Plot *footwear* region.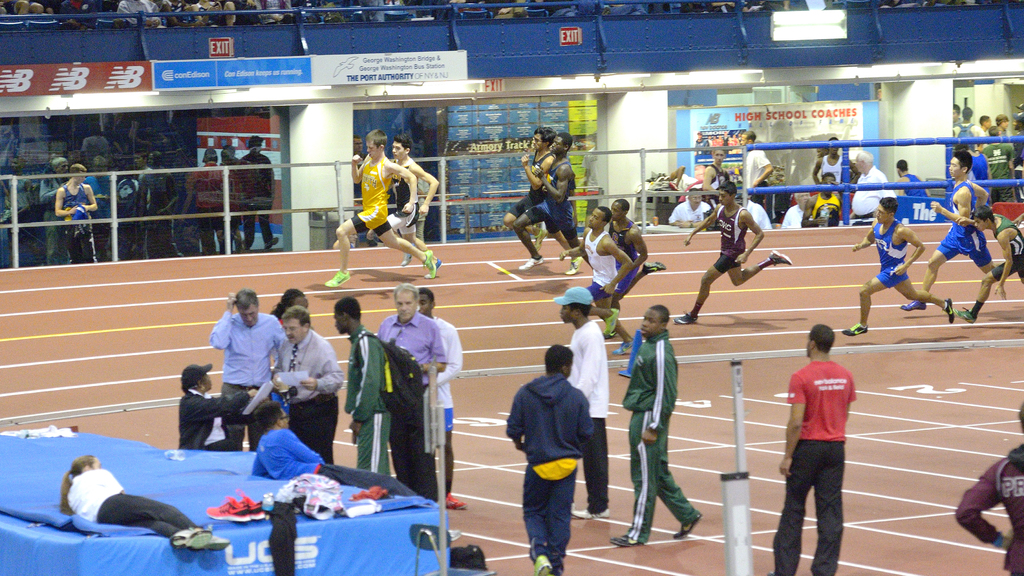
Plotted at [left=607, top=326, right=619, bottom=337].
